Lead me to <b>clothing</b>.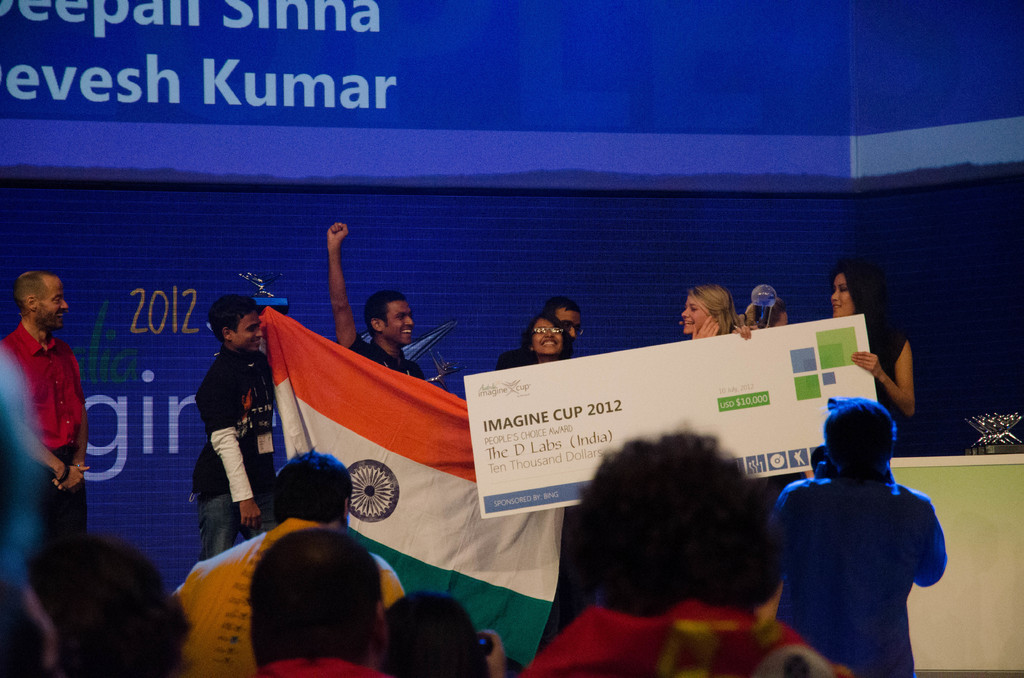
Lead to bbox=(513, 596, 859, 677).
